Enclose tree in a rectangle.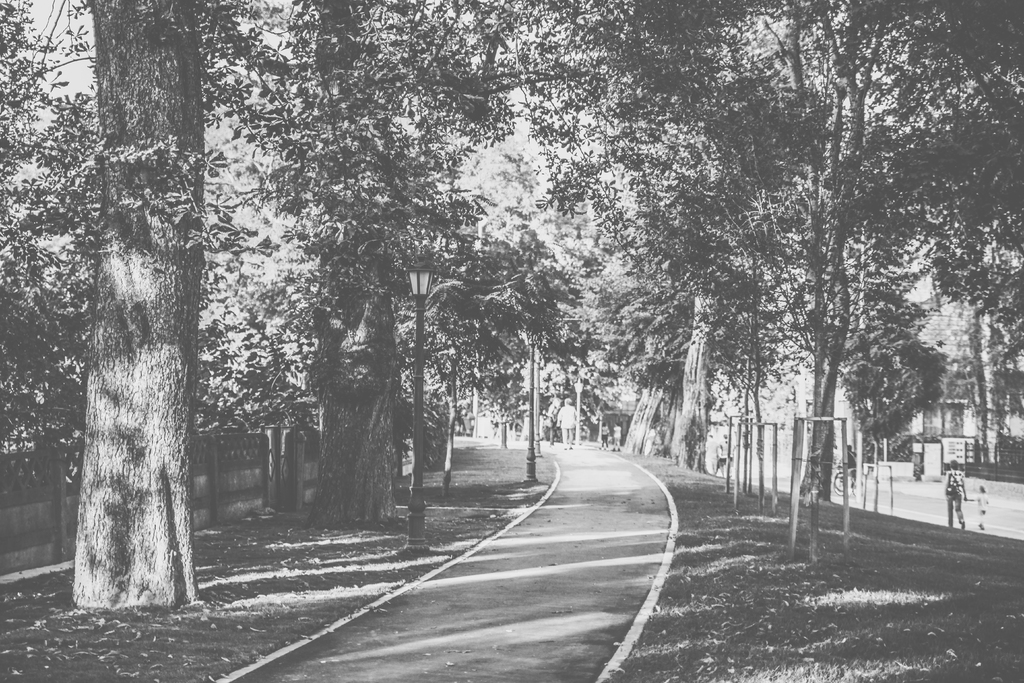
<box>70,0,204,611</box>.
